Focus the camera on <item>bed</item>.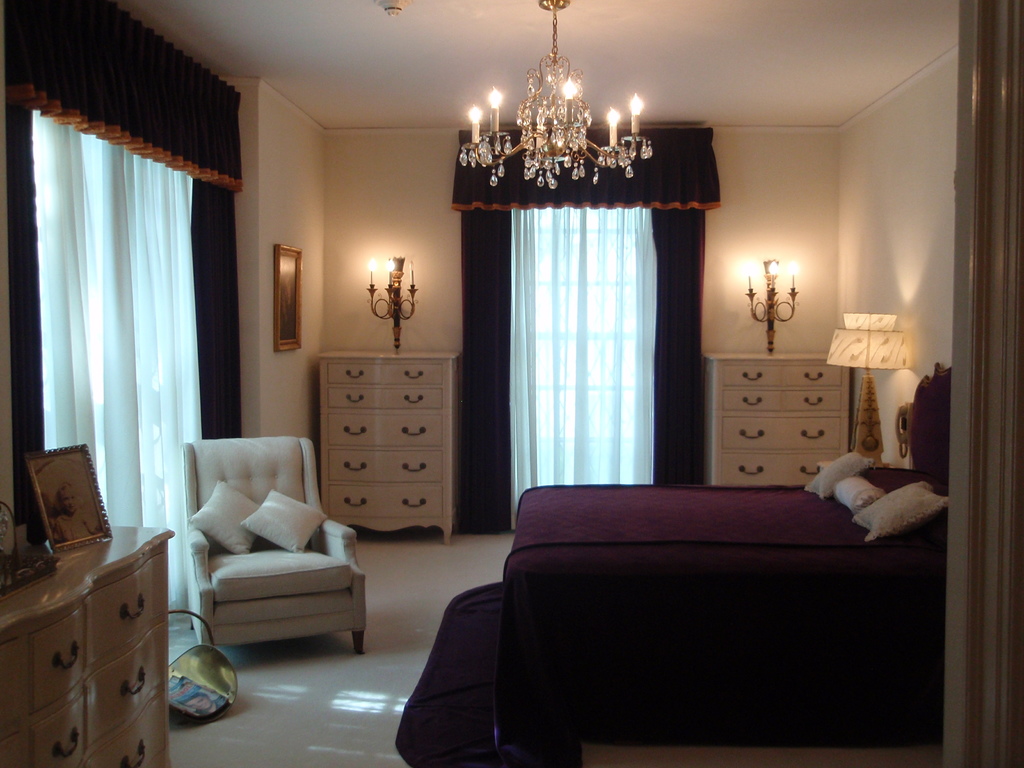
Focus region: bbox(503, 362, 952, 580).
